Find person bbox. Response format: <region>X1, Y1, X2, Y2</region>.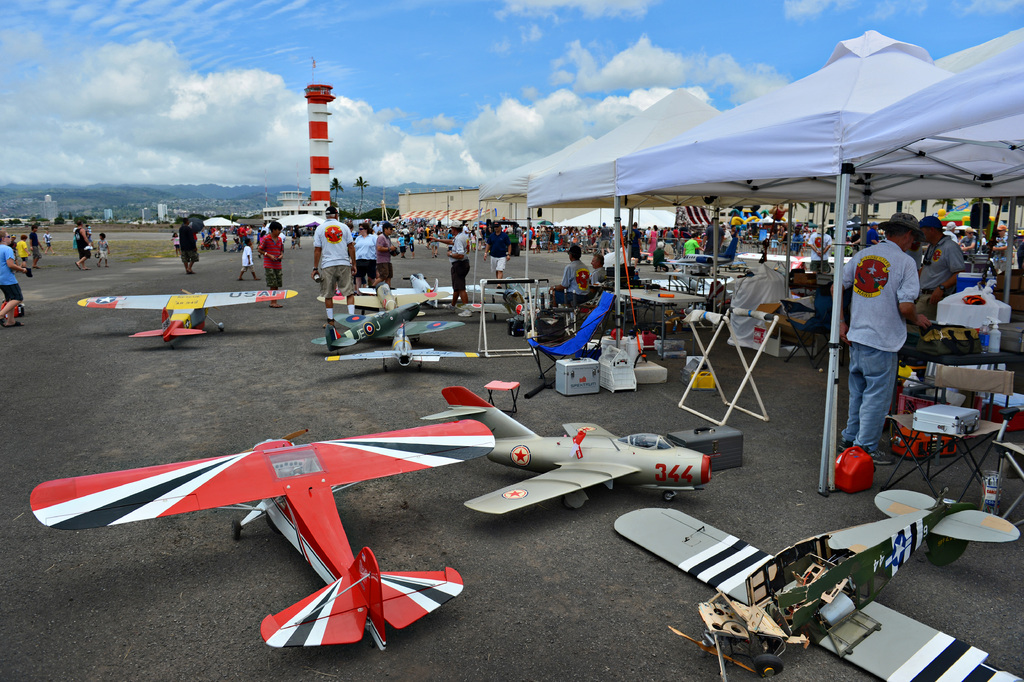
<region>236, 238, 262, 283</region>.
